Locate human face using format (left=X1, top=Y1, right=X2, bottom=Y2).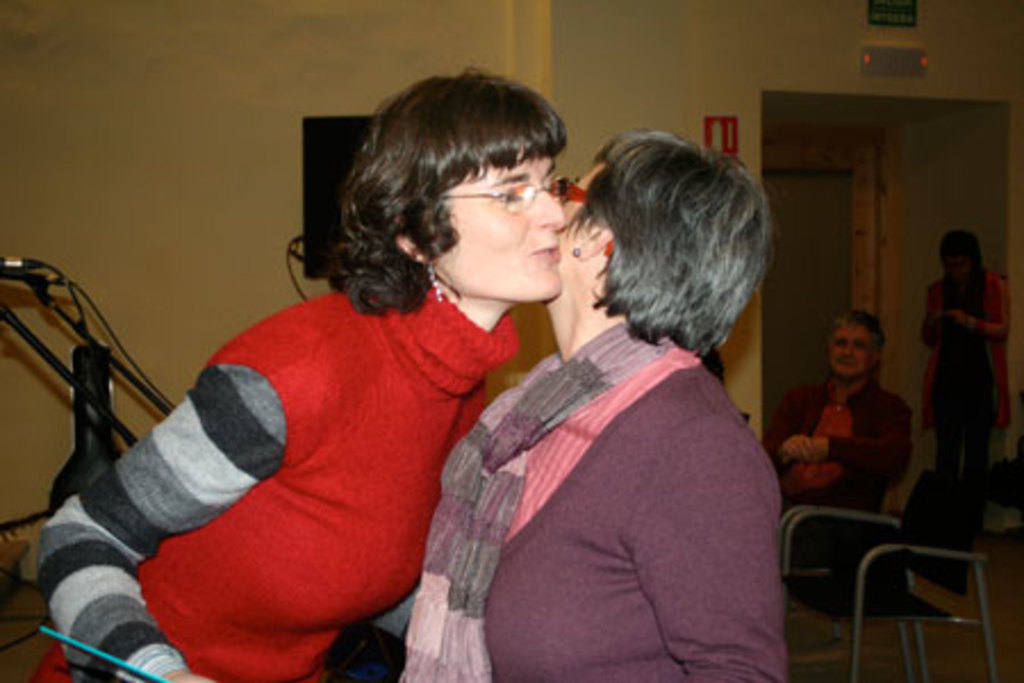
(left=828, top=323, right=874, bottom=376).
